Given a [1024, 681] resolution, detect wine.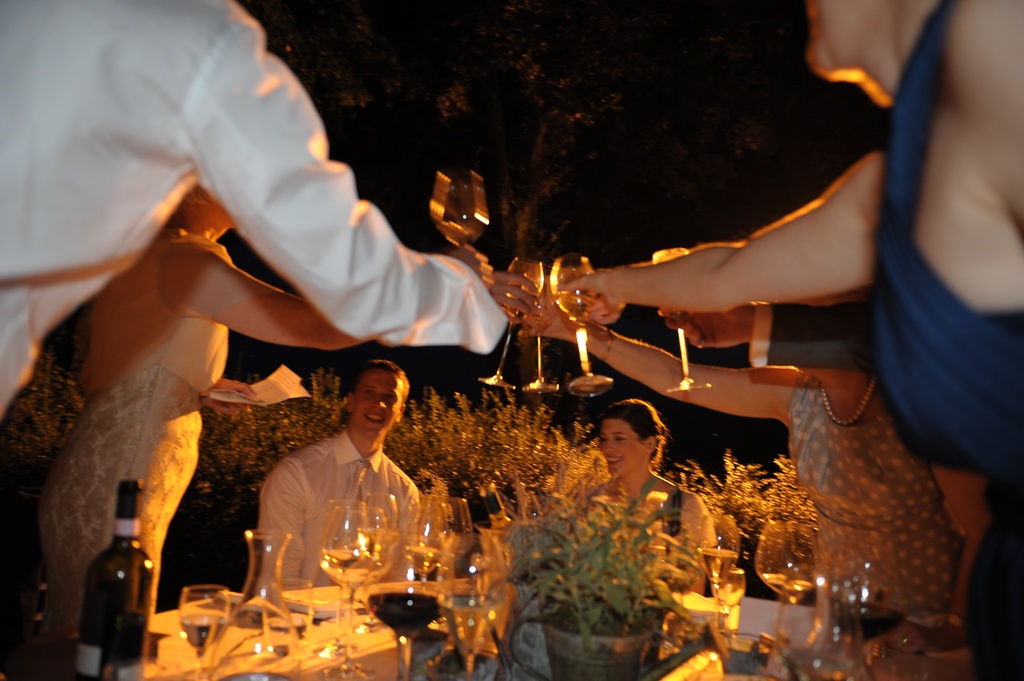
bbox(180, 613, 228, 655).
